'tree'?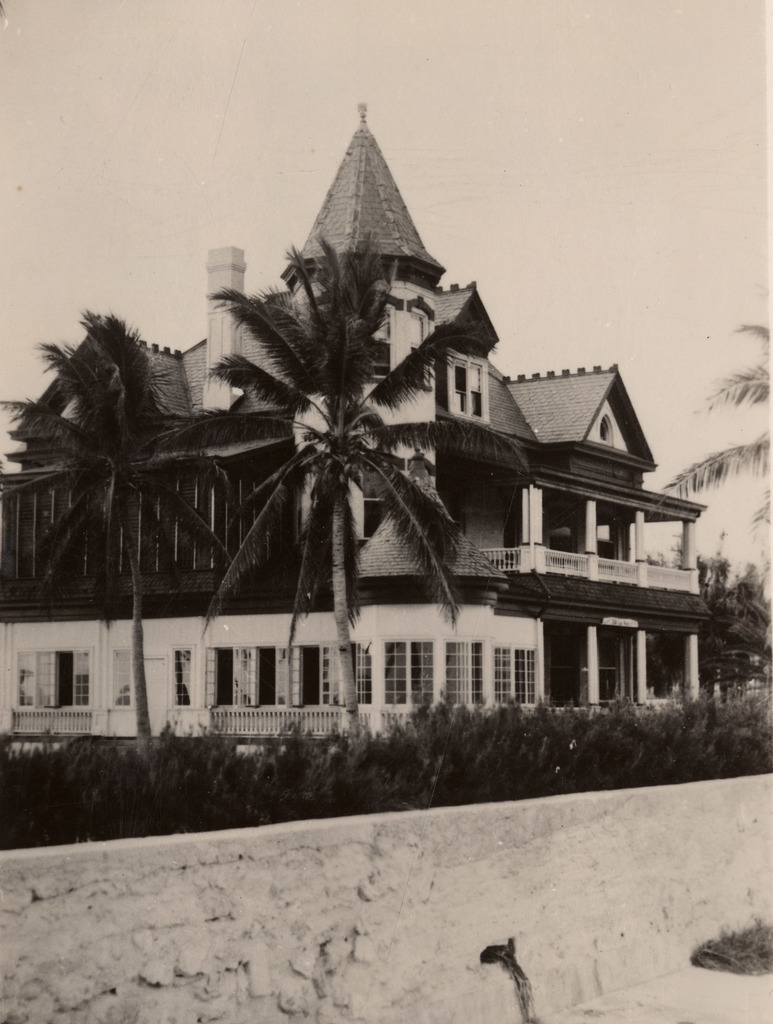
<region>660, 327, 772, 542</region>
